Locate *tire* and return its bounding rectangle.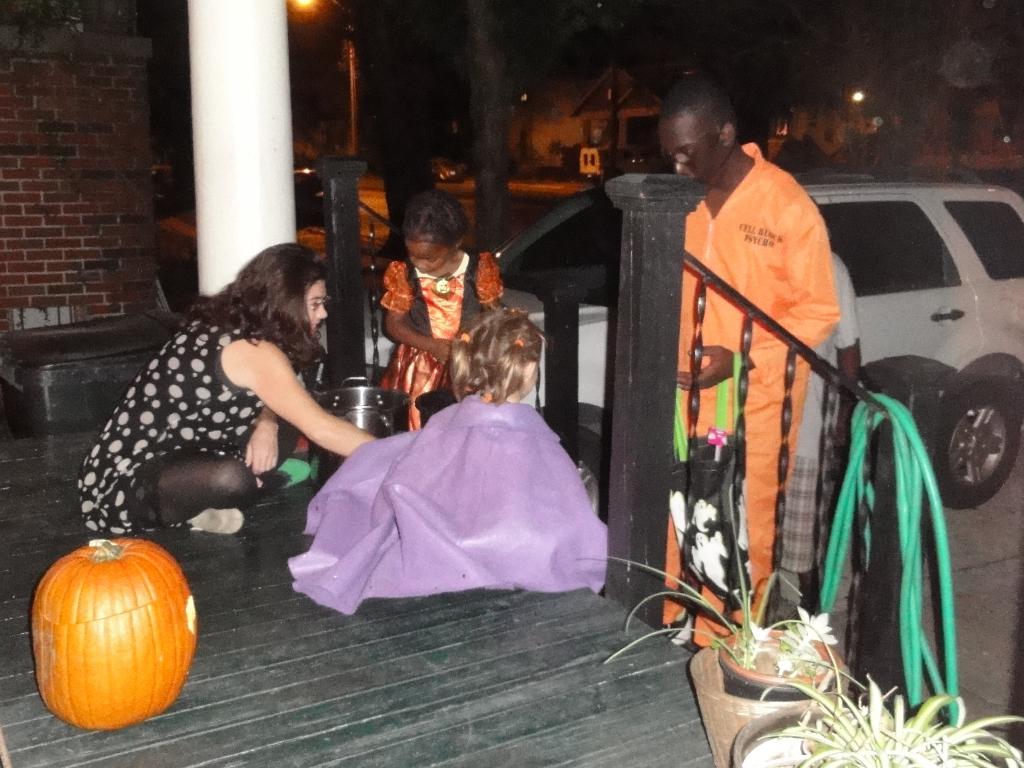
927, 373, 1023, 514.
